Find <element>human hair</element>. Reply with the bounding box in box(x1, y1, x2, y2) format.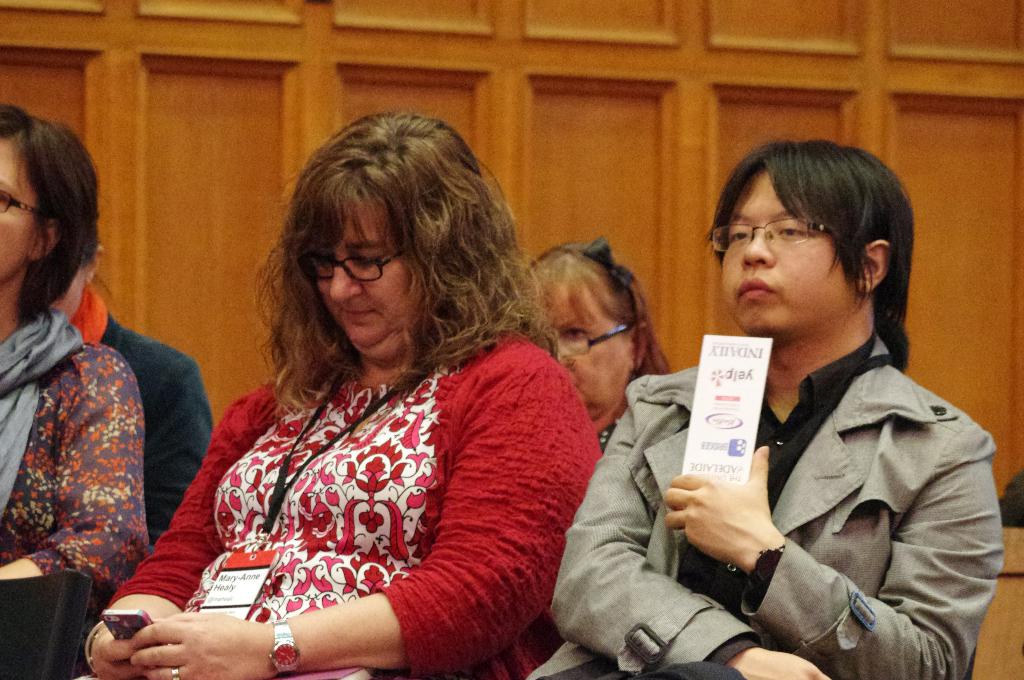
box(253, 109, 574, 412).
